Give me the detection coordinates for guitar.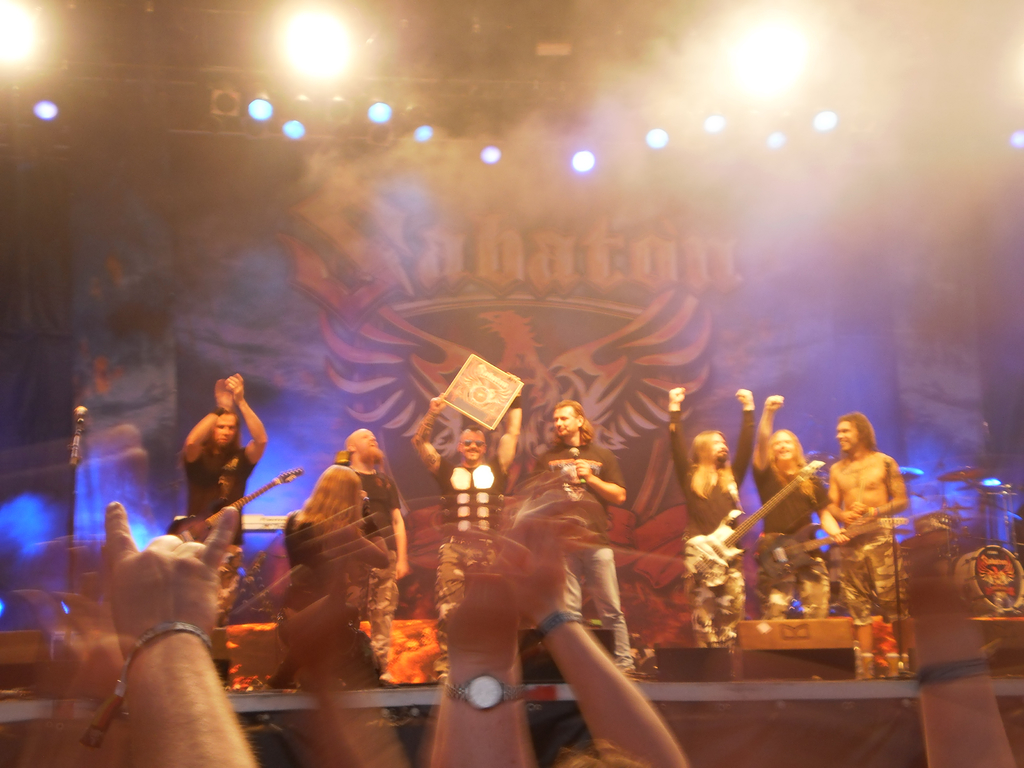
(755, 520, 906, 584).
